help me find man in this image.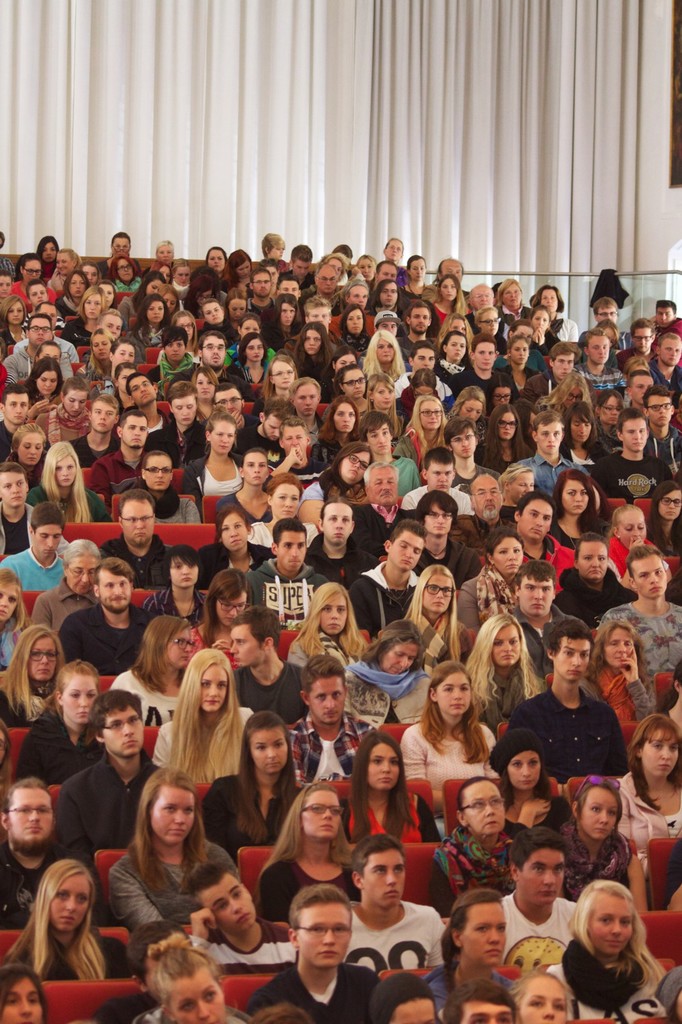
Found it: 394,302,429,363.
